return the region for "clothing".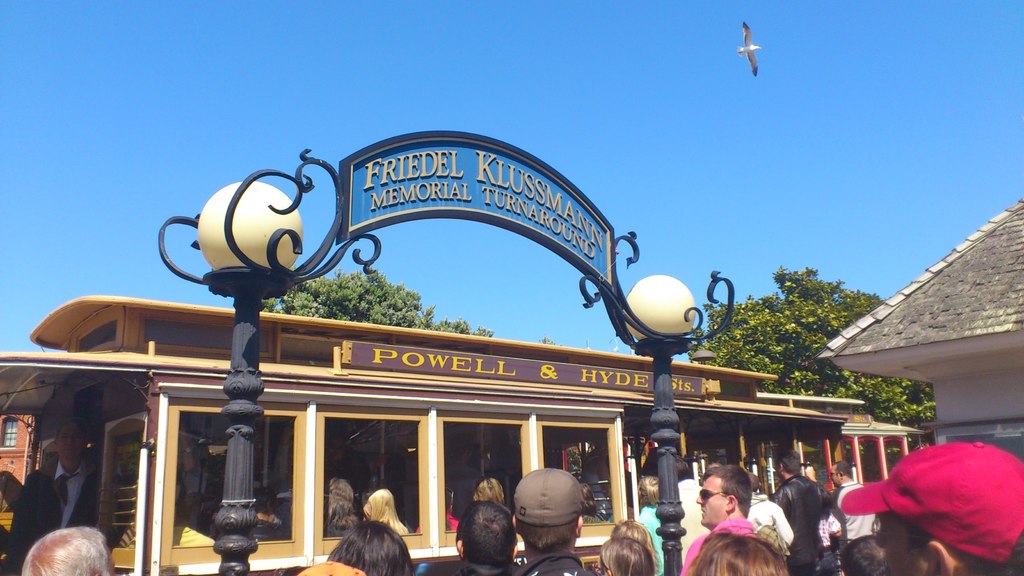
<region>822, 518, 834, 554</region>.
